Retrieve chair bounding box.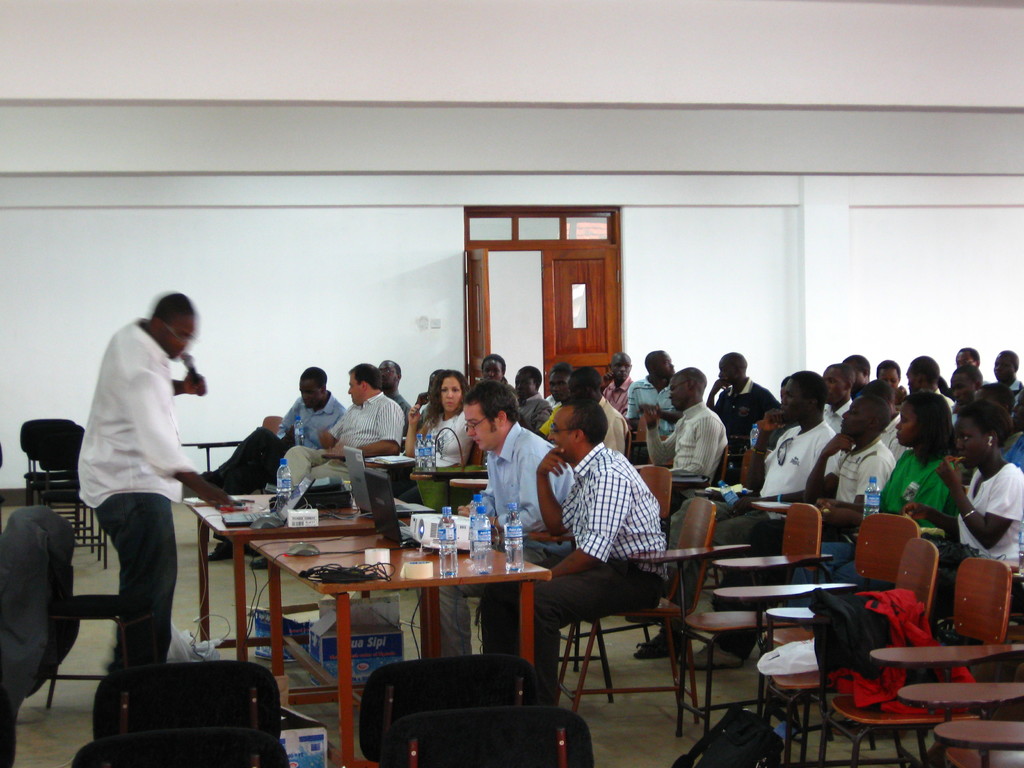
Bounding box: box=[892, 684, 1023, 767].
